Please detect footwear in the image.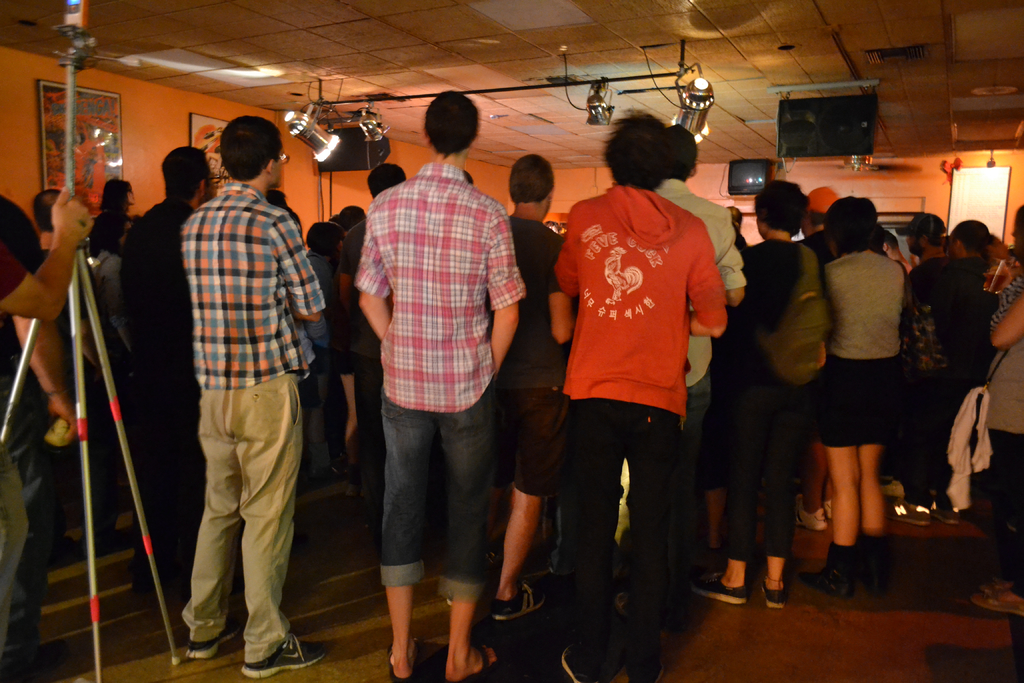
x1=799, y1=497, x2=828, y2=532.
